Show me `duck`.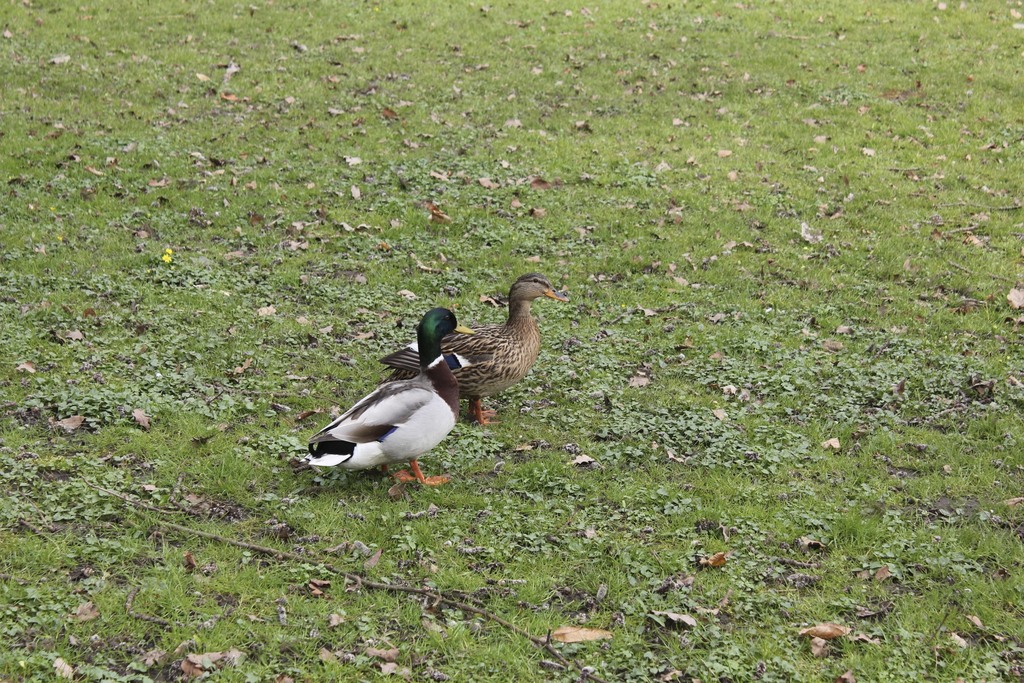
`duck` is here: (left=380, top=274, right=564, bottom=429).
